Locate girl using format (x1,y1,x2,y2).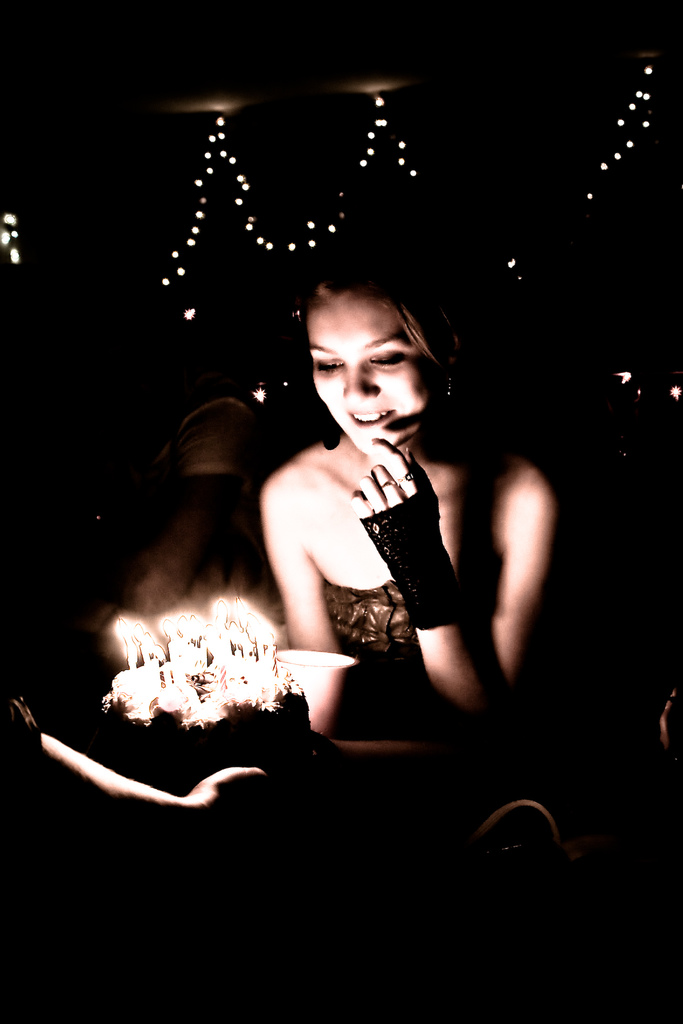
(253,241,559,735).
